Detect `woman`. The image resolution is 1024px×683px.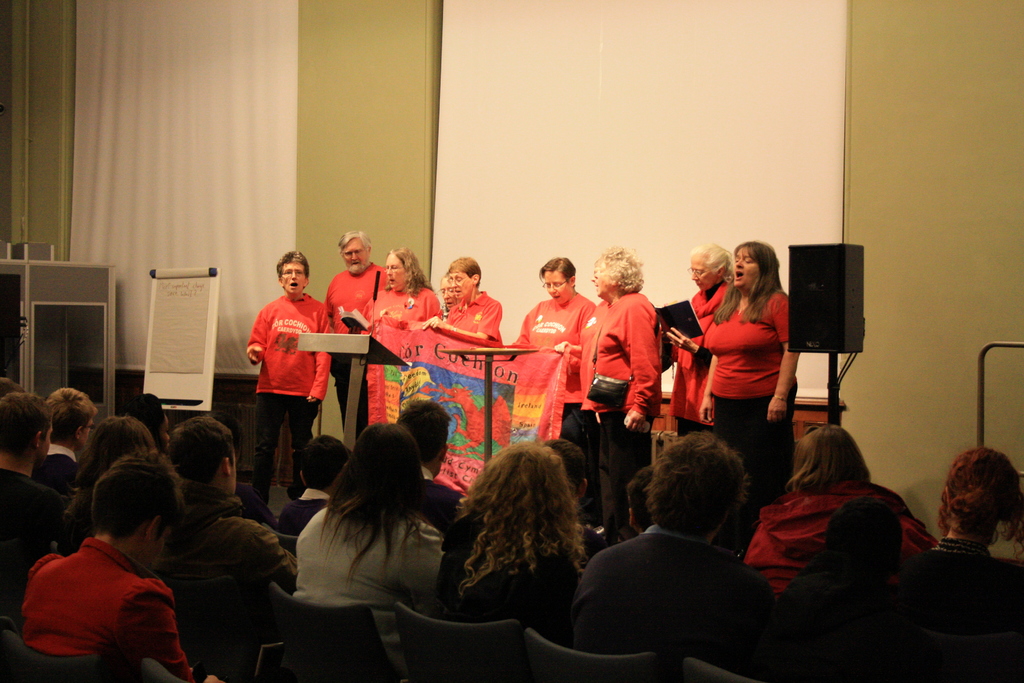
left=657, top=238, right=732, bottom=444.
